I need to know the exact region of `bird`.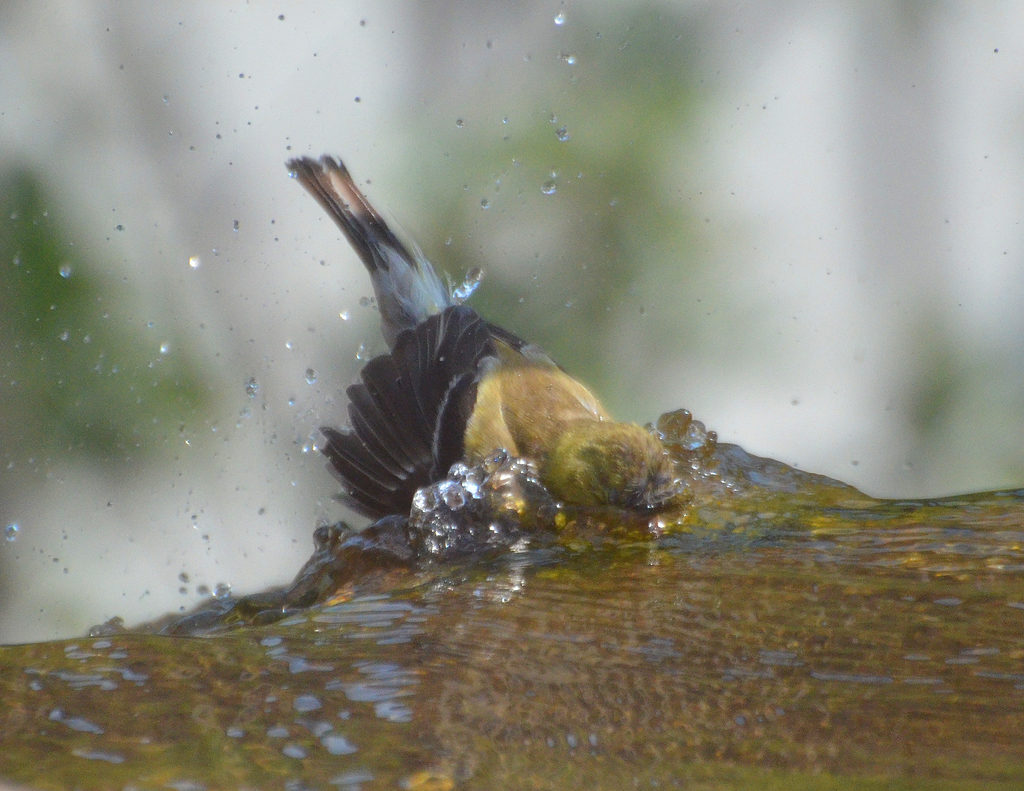
Region: (left=304, top=161, right=696, bottom=534).
